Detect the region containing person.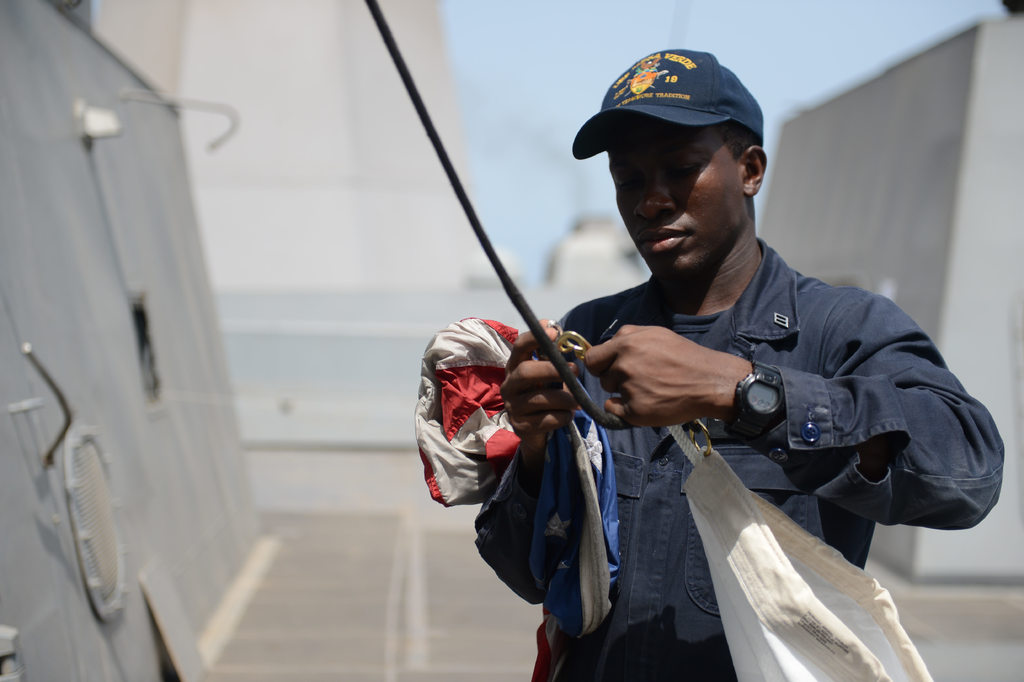
crop(509, 79, 961, 678).
